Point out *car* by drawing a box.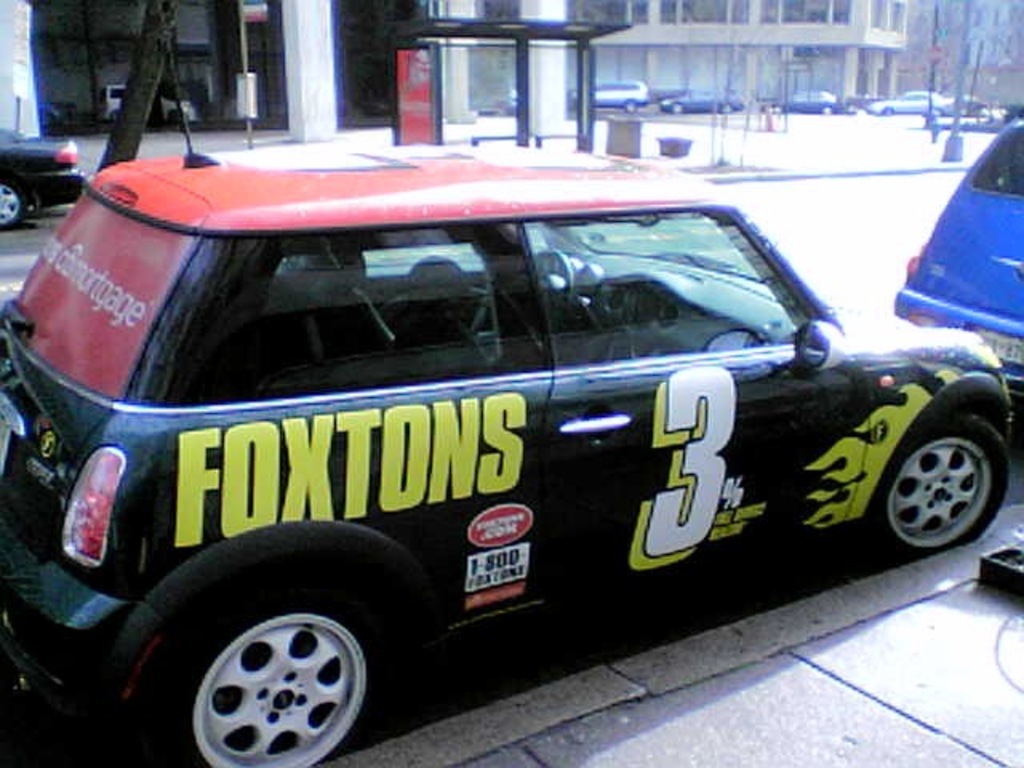
{"x1": 595, "y1": 74, "x2": 648, "y2": 112}.
